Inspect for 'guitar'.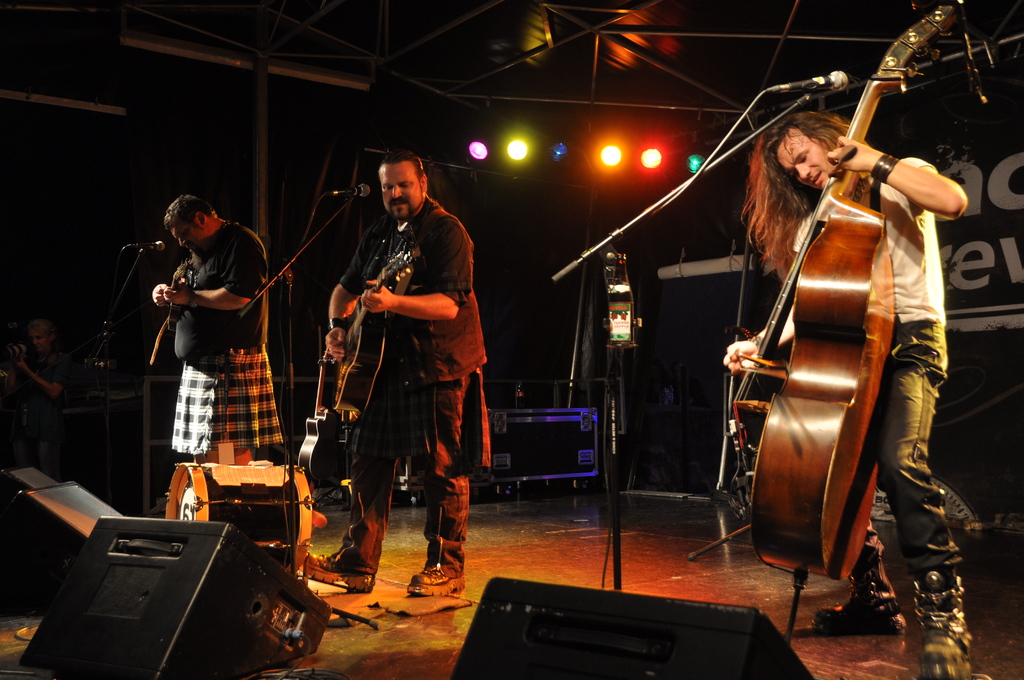
Inspection: box=[335, 243, 426, 415].
